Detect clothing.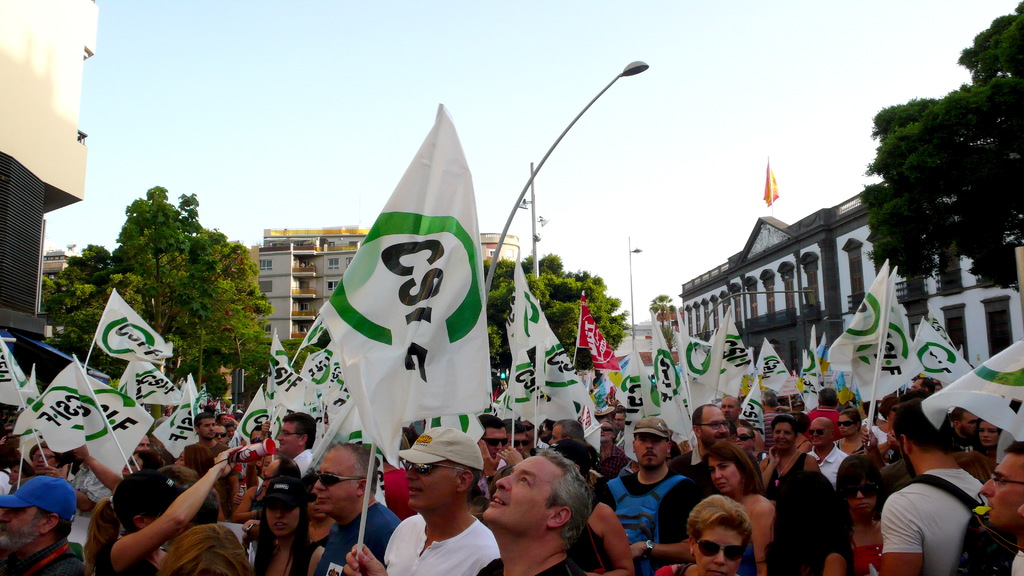
Detected at bbox(376, 511, 498, 575).
